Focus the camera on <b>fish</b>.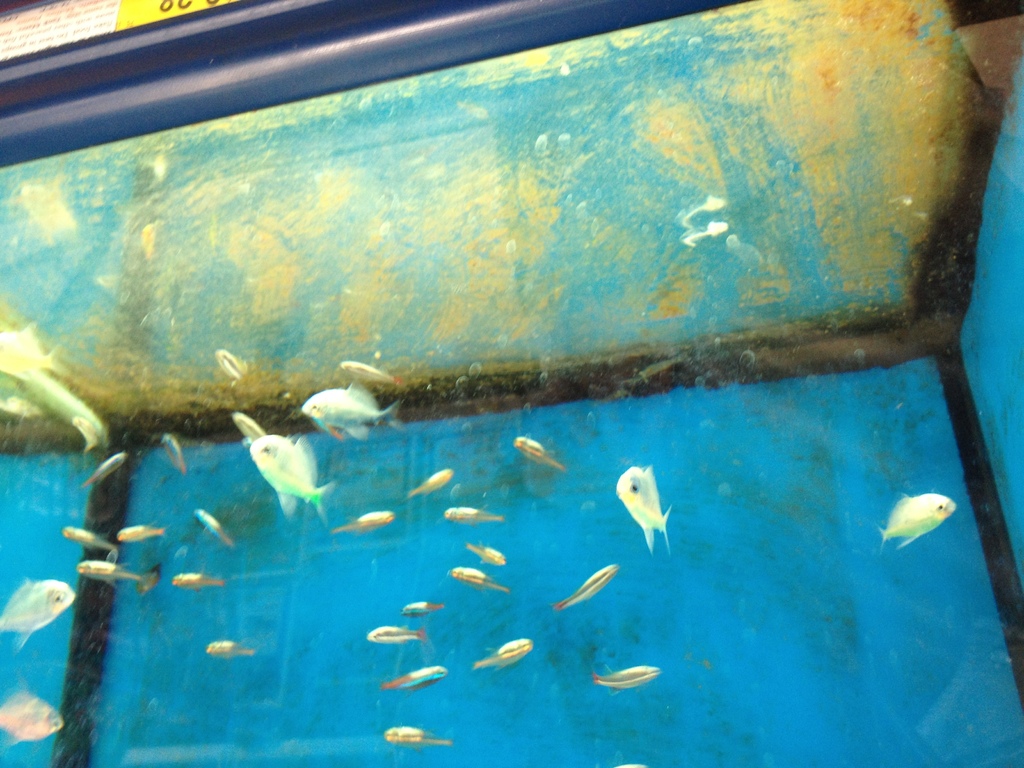
Focus region: 378/724/443/749.
